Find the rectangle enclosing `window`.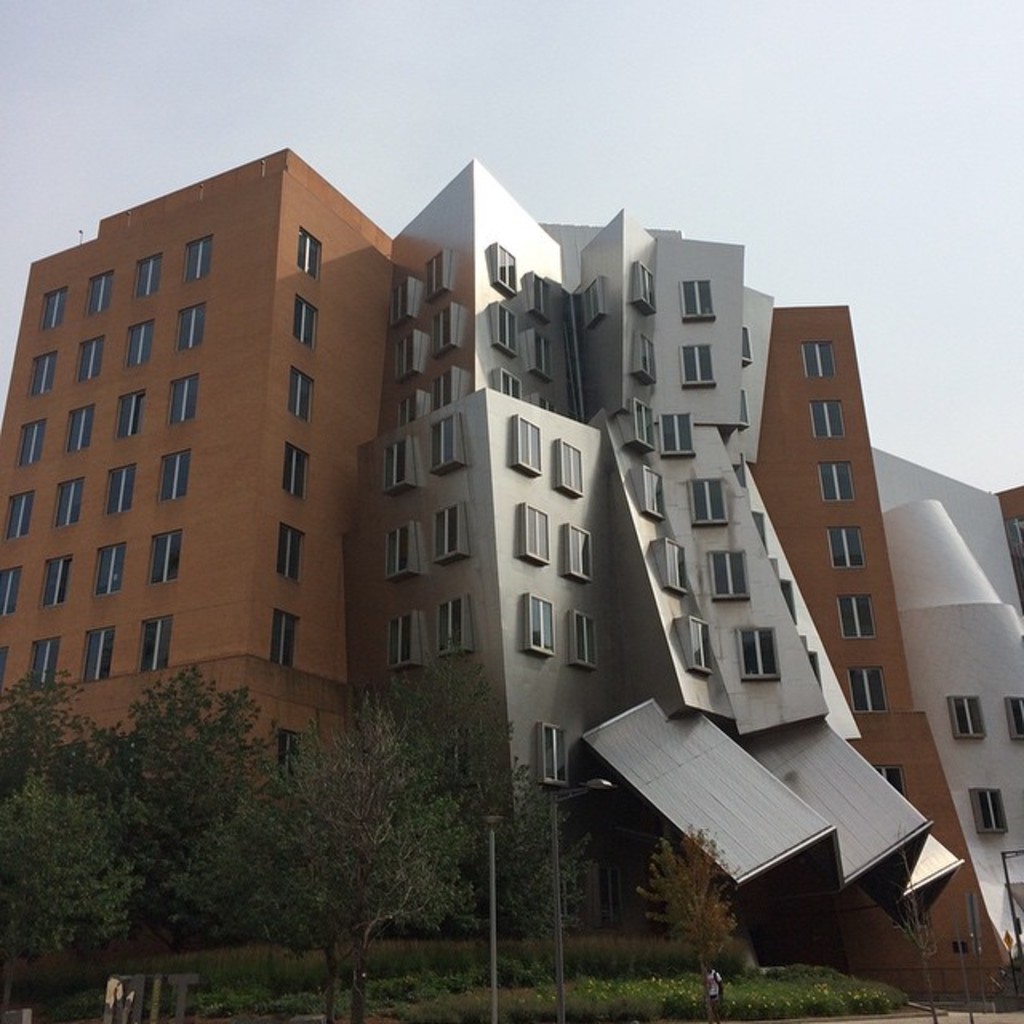
pyautogui.locateOnScreen(707, 550, 747, 598).
